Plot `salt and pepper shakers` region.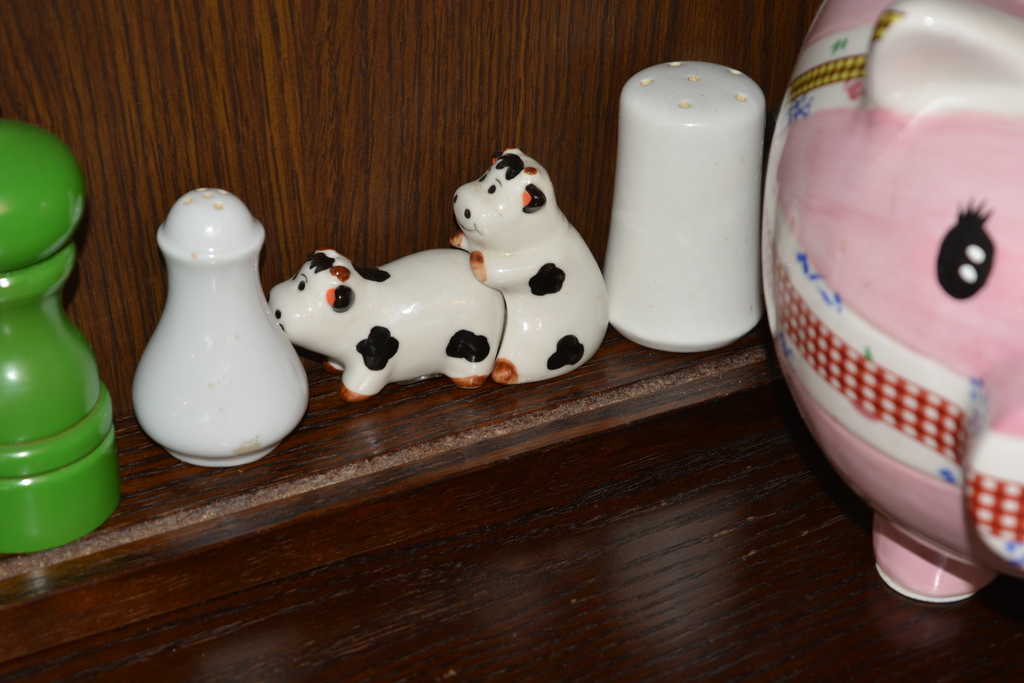
Plotted at <region>127, 185, 310, 474</region>.
